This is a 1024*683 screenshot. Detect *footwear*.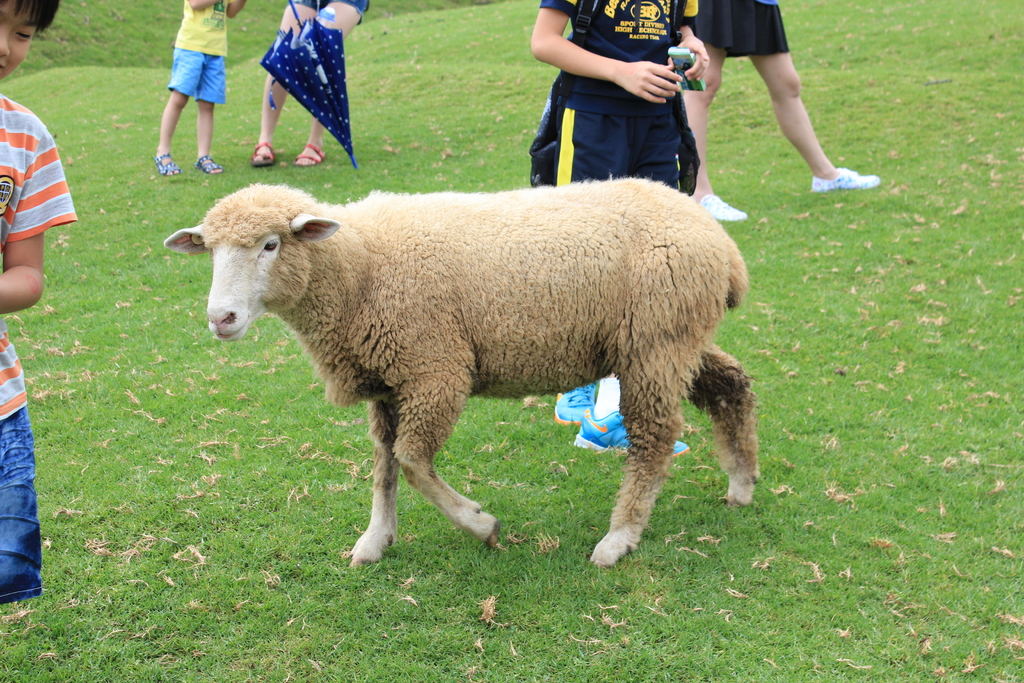
<bbox>572, 404, 691, 457</bbox>.
